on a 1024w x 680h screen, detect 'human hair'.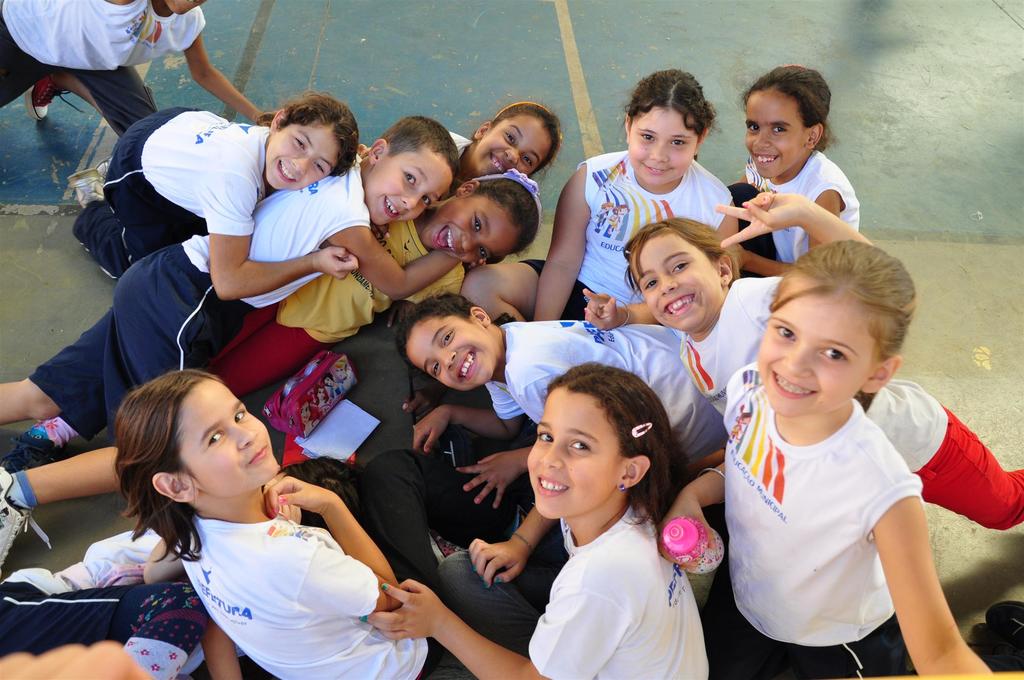
crop(542, 359, 691, 538).
